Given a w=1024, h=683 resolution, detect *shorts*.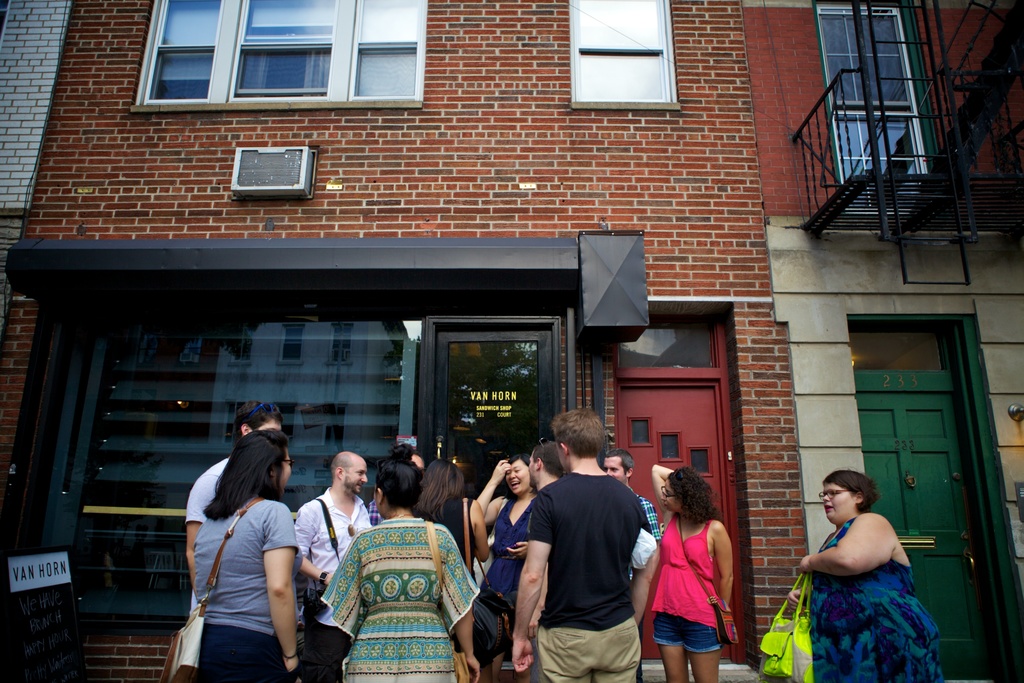
[x1=540, y1=614, x2=640, y2=682].
